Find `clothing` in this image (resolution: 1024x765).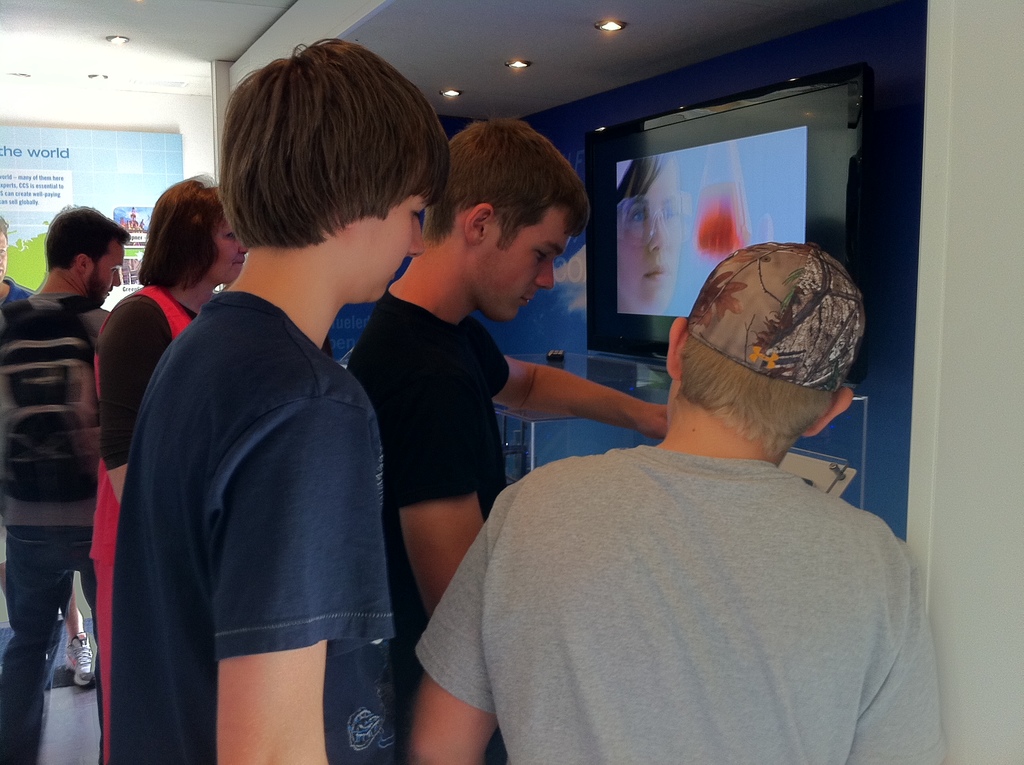
105/268/415/764.
